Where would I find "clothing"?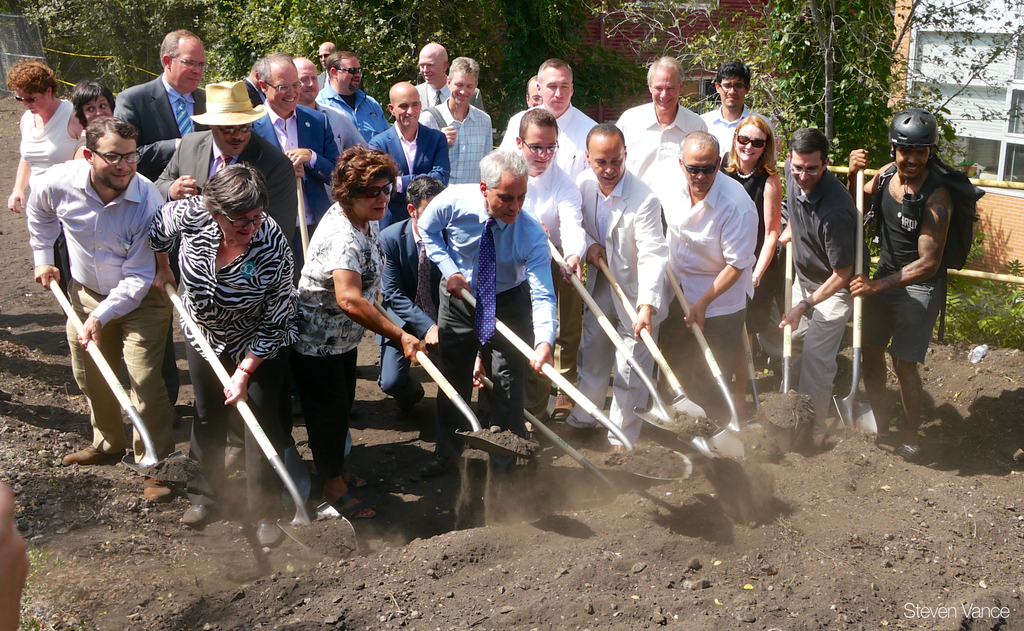
At select_region(776, 167, 873, 393).
